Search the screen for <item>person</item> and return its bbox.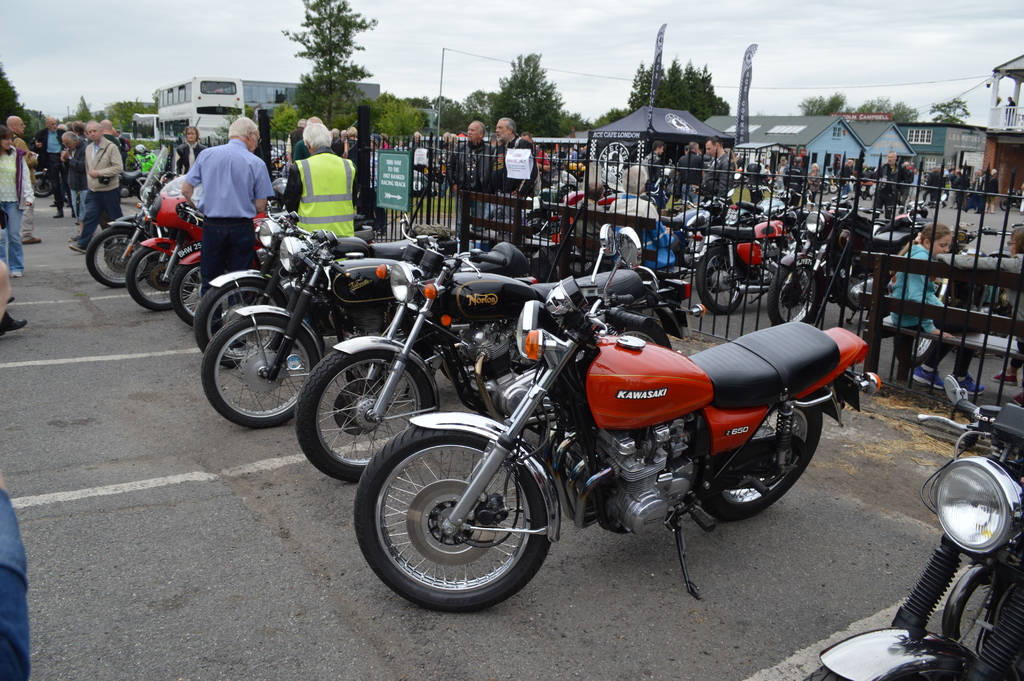
Found: pyautogui.locateOnScreen(344, 125, 360, 167).
